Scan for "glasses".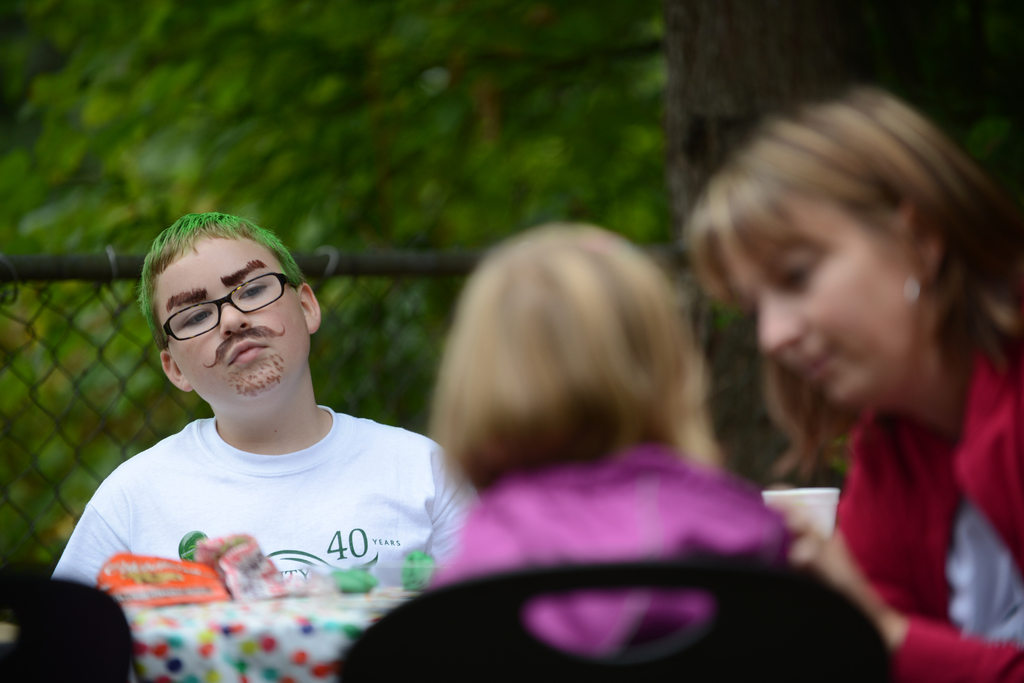
Scan result: detection(140, 294, 284, 352).
